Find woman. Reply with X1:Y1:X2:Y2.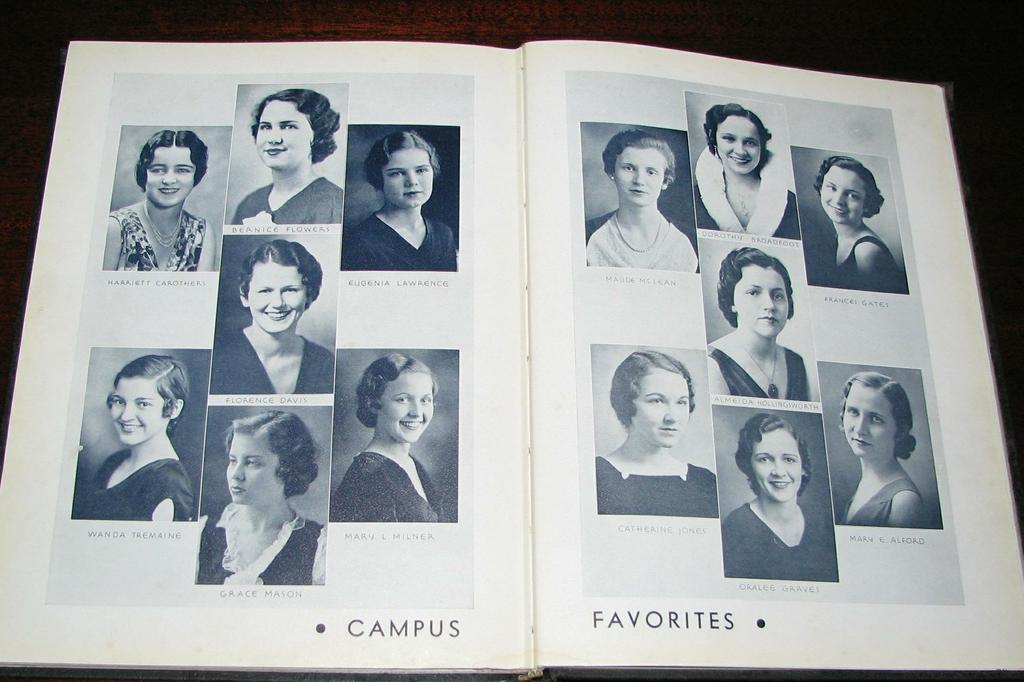
101:129:217:269.
